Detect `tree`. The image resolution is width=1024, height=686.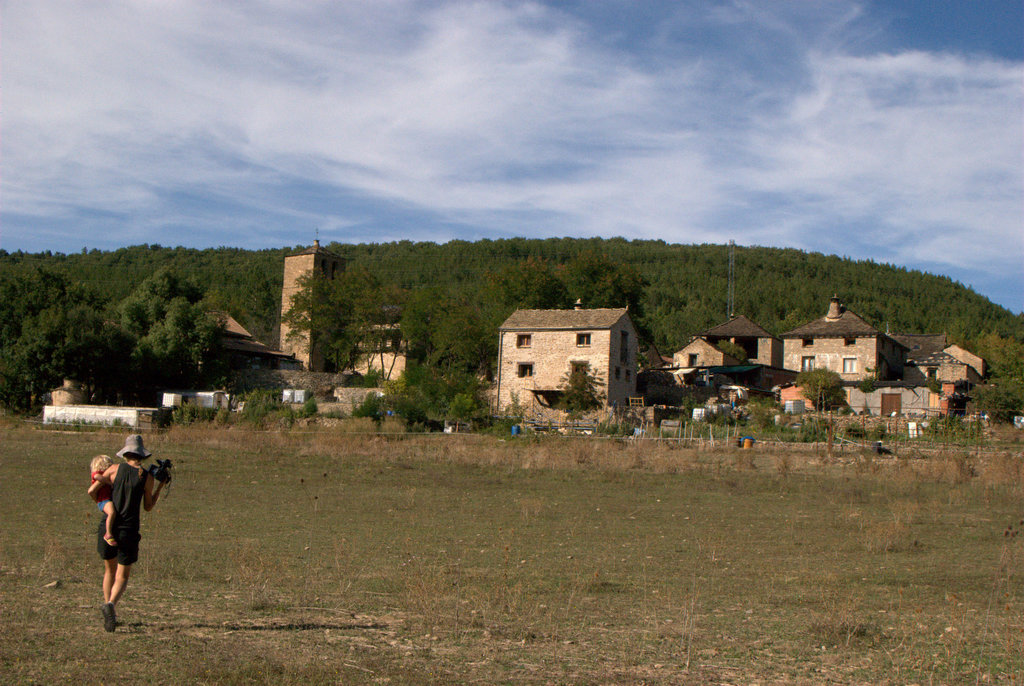
select_region(116, 269, 210, 385).
